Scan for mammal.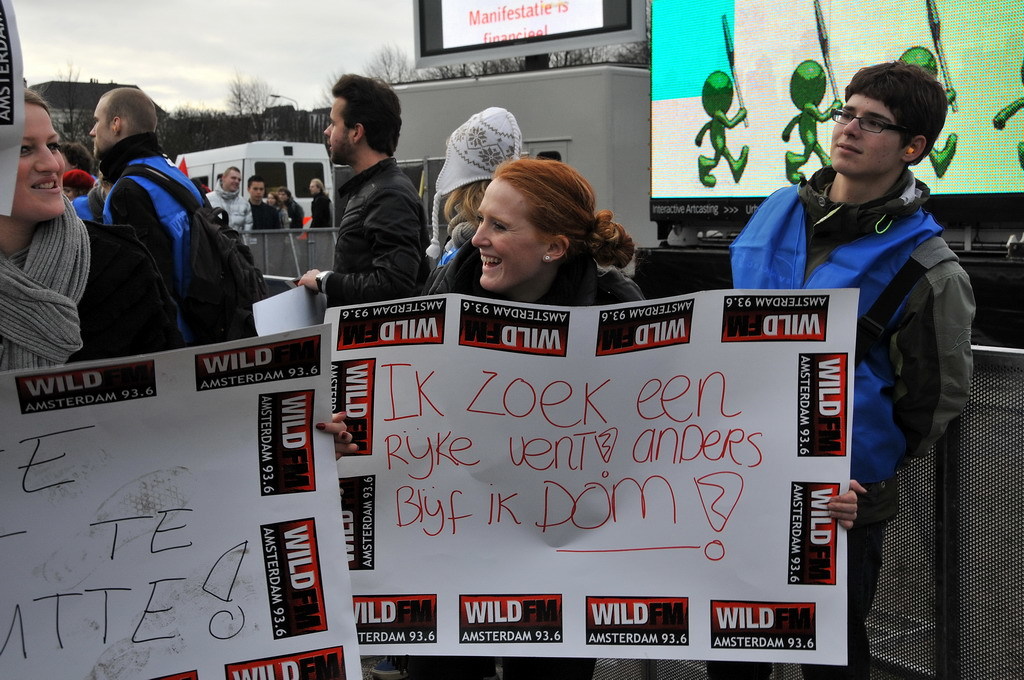
Scan result: (left=0, top=86, right=197, bottom=371).
